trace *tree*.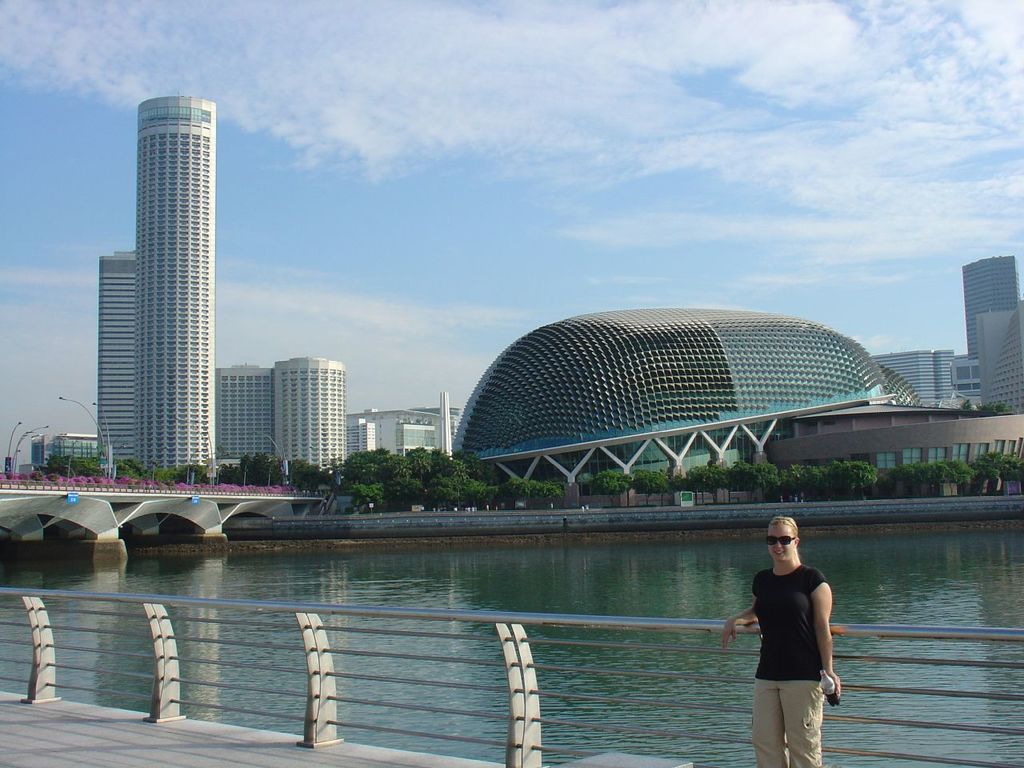
Traced to [830, 456, 851, 490].
